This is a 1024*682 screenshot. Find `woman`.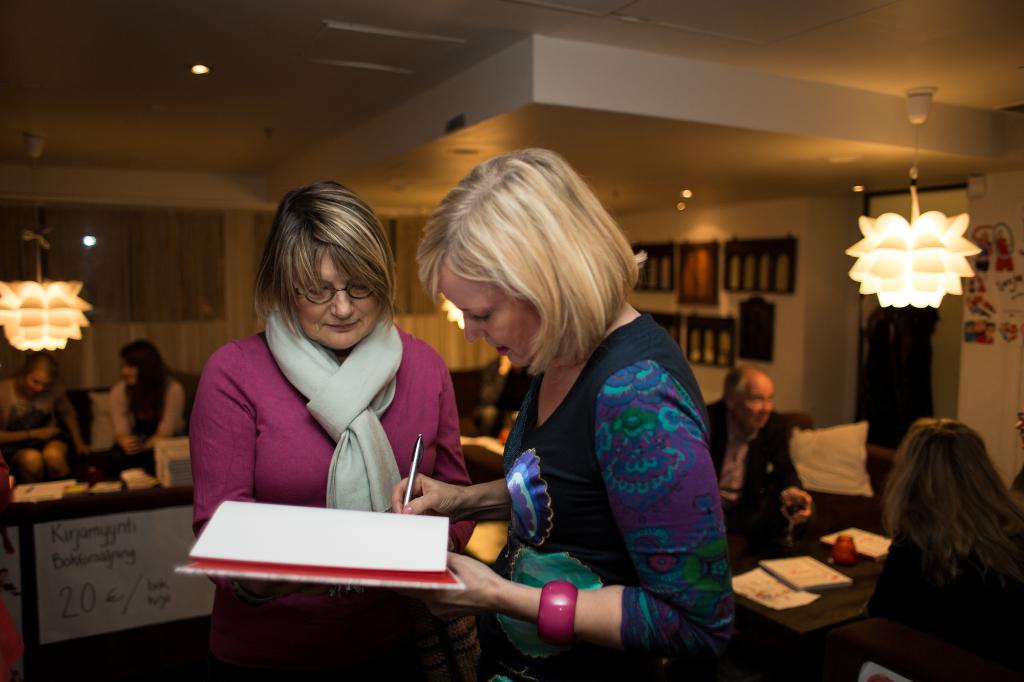
Bounding box: pyautogui.locateOnScreen(108, 346, 184, 470).
